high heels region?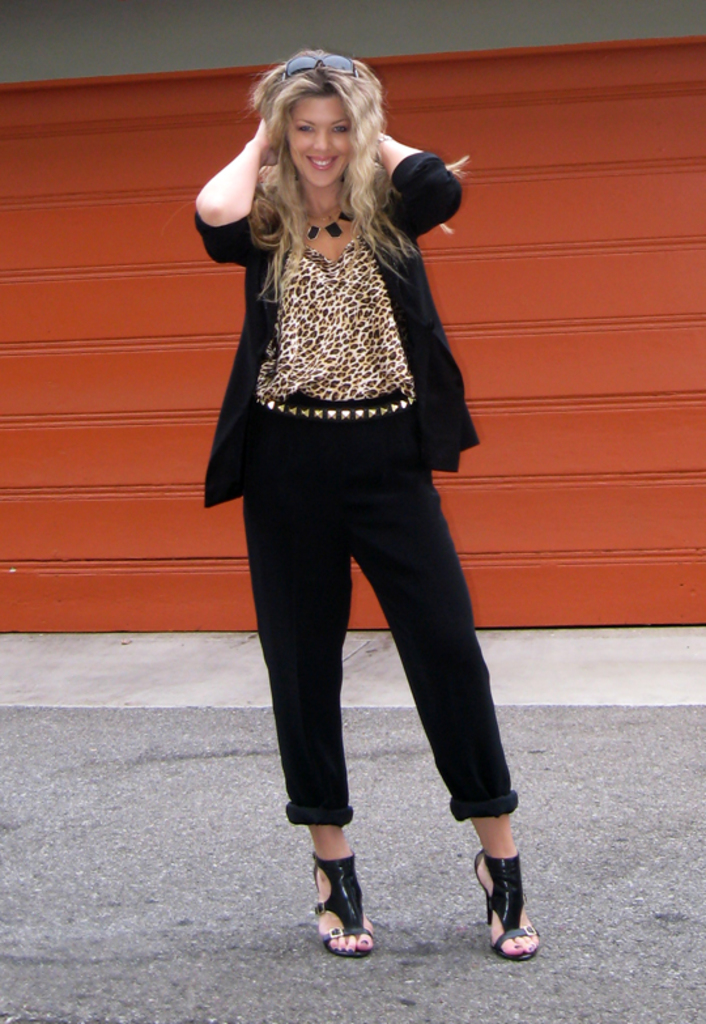
box(305, 855, 377, 963)
